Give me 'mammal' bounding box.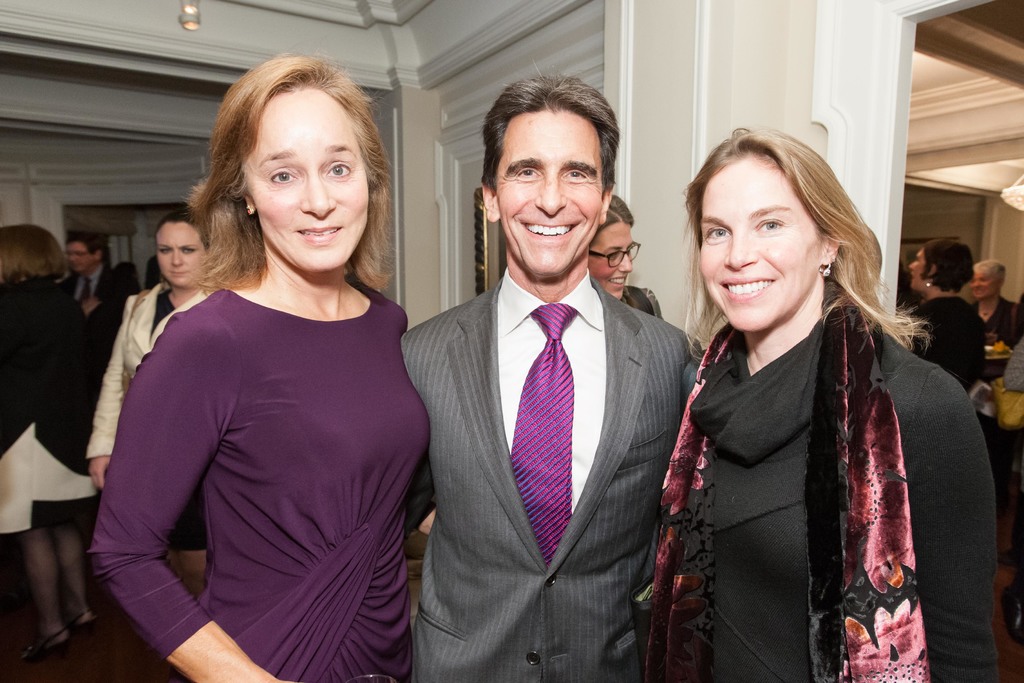
region(397, 56, 700, 682).
